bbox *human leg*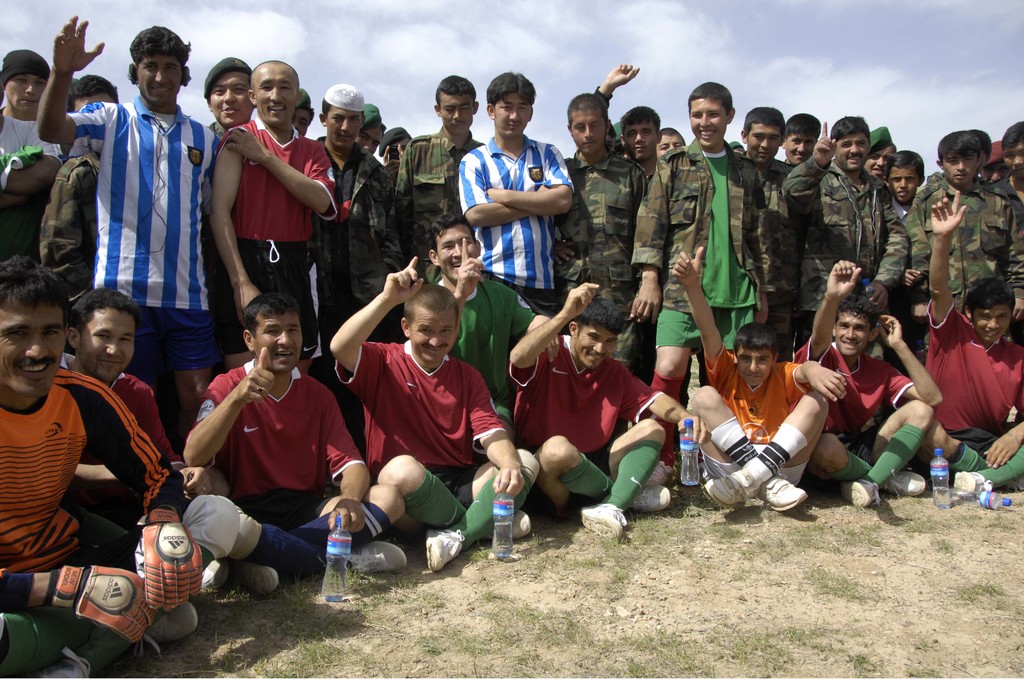
select_region(132, 277, 155, 382)
